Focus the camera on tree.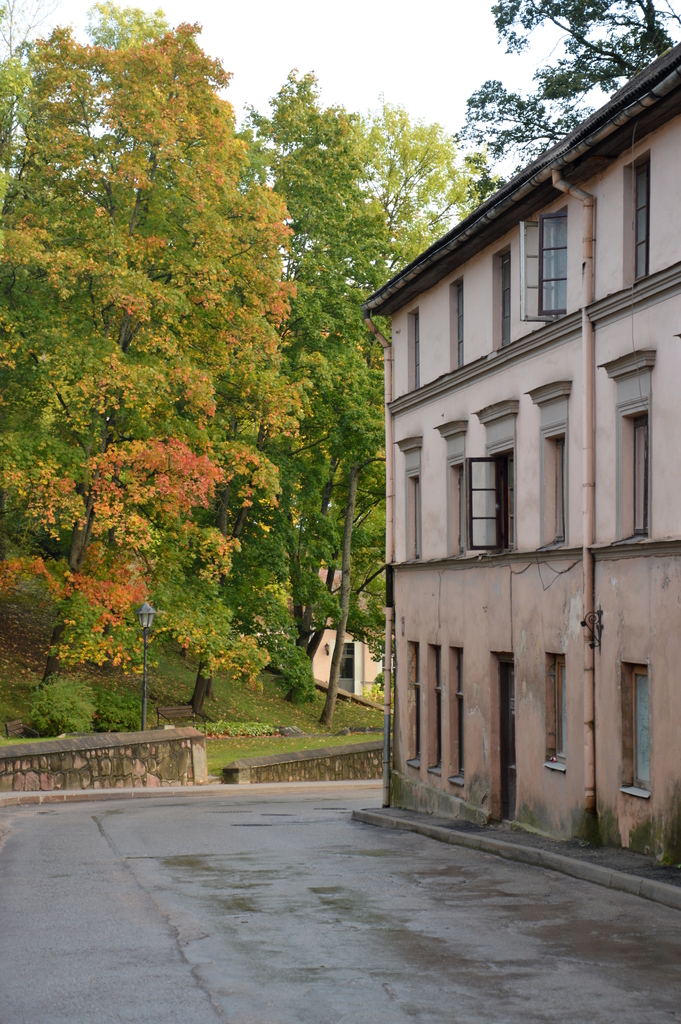
Focus region: detection(0, 29, 285, 685).
